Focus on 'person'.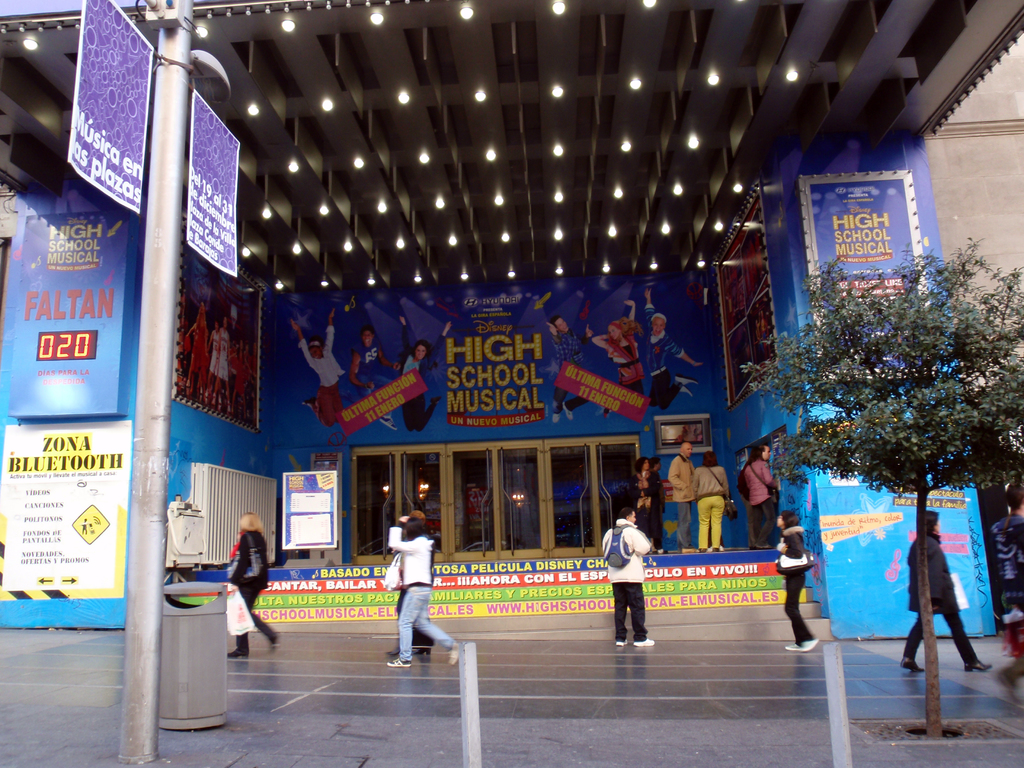
Focused at region(607, 516, 661, 655).
